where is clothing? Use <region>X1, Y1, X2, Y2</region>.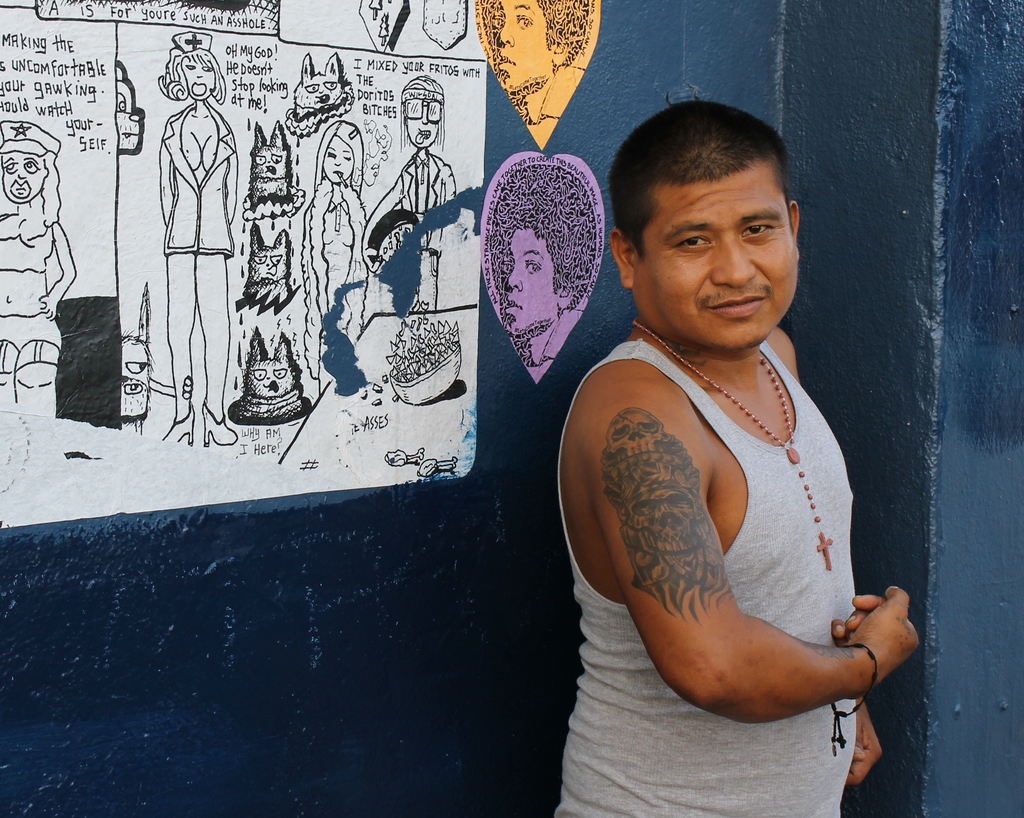
<region>369, 122, 456, 264</region>.
